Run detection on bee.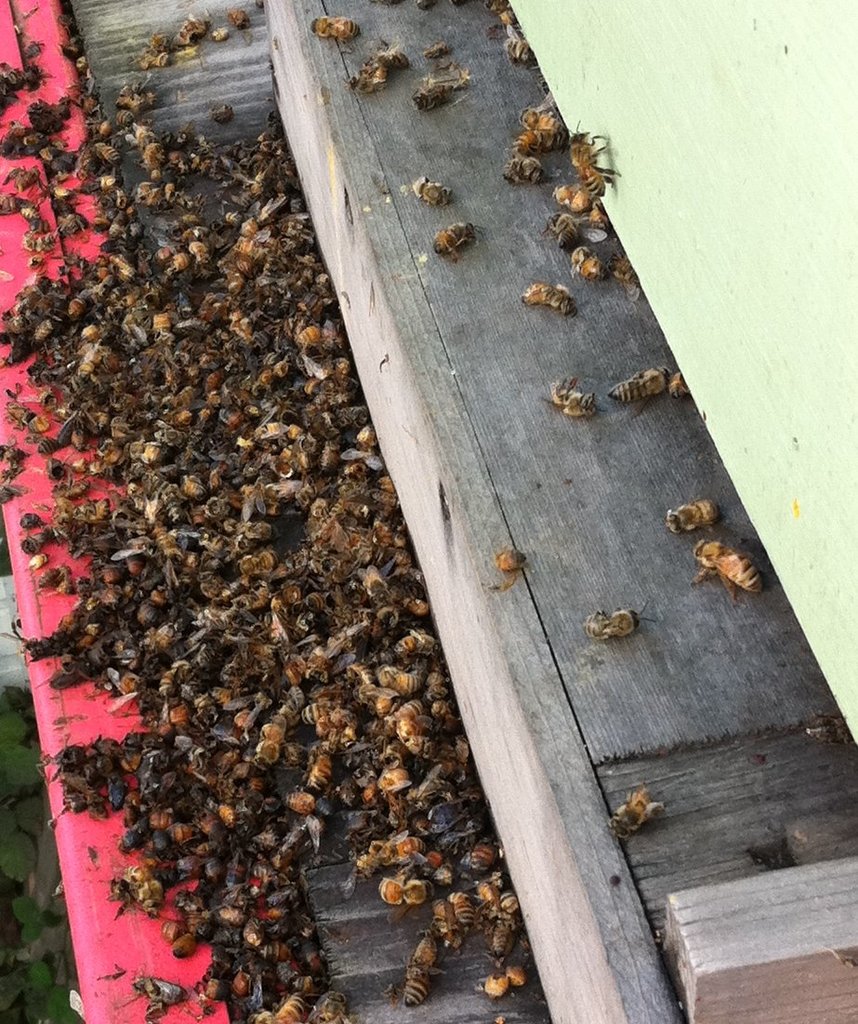
Result: 545, 371, 601, 426.
